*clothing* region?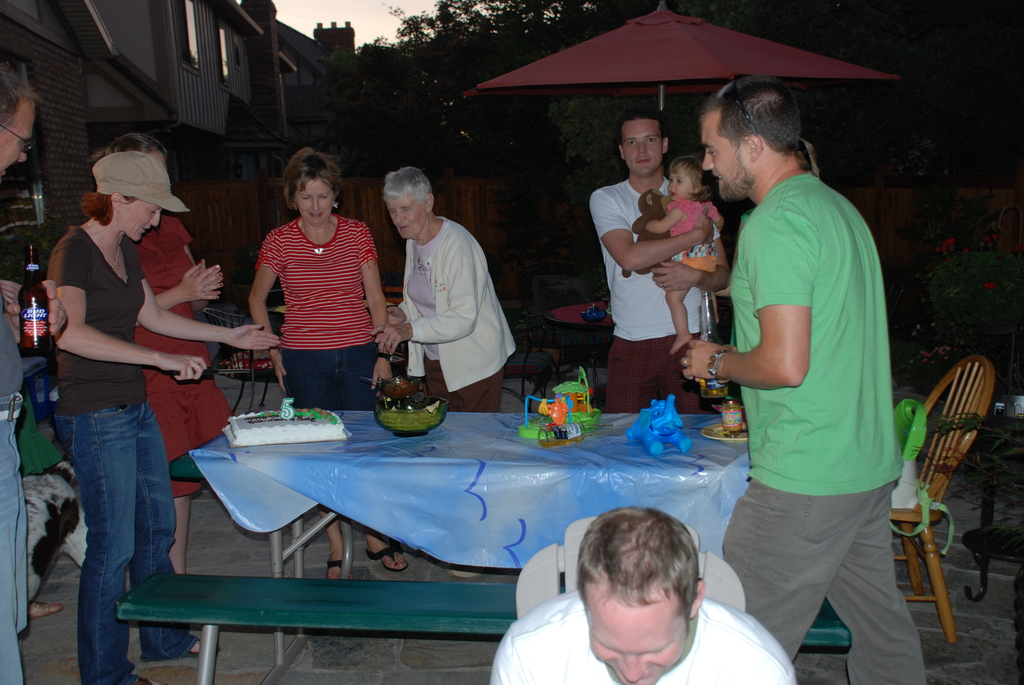
locate(714, 129, 917, 634)
